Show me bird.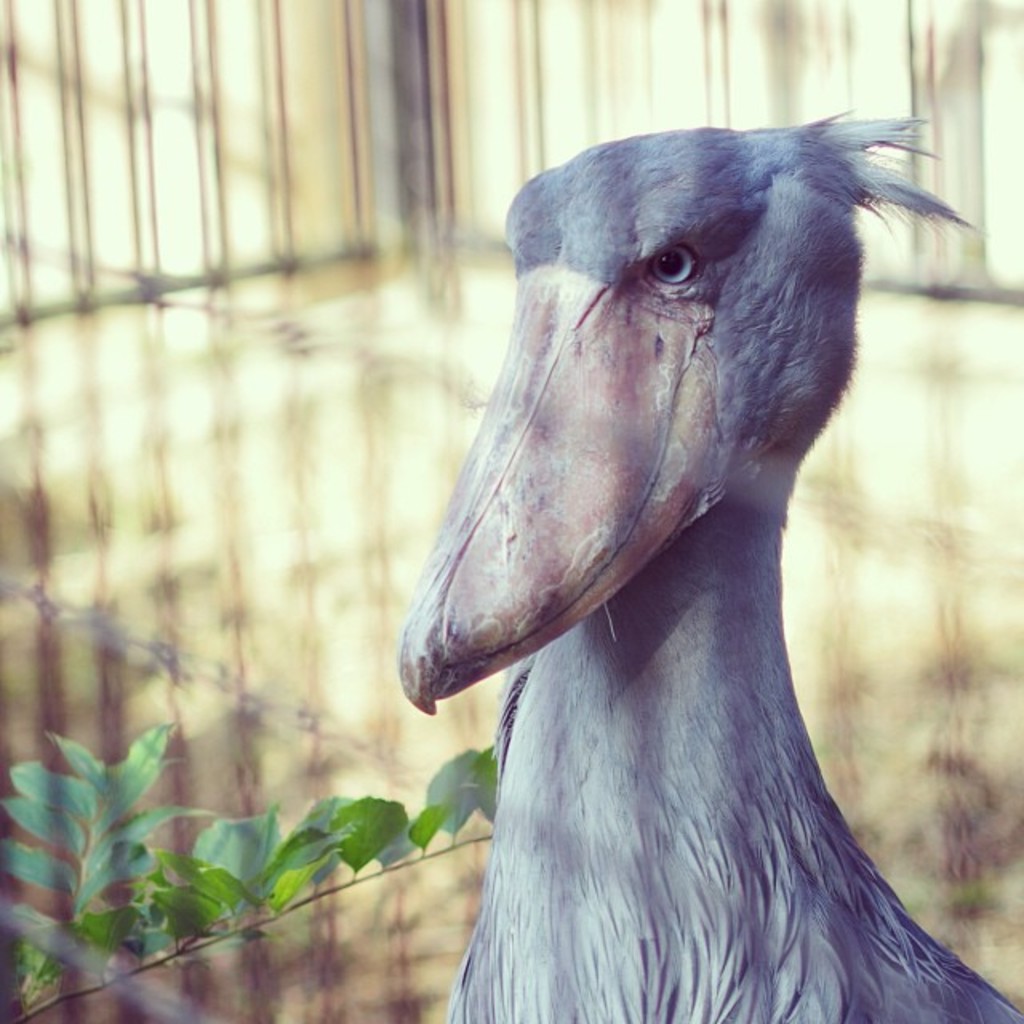
bird is here: [416,94,987,963].
